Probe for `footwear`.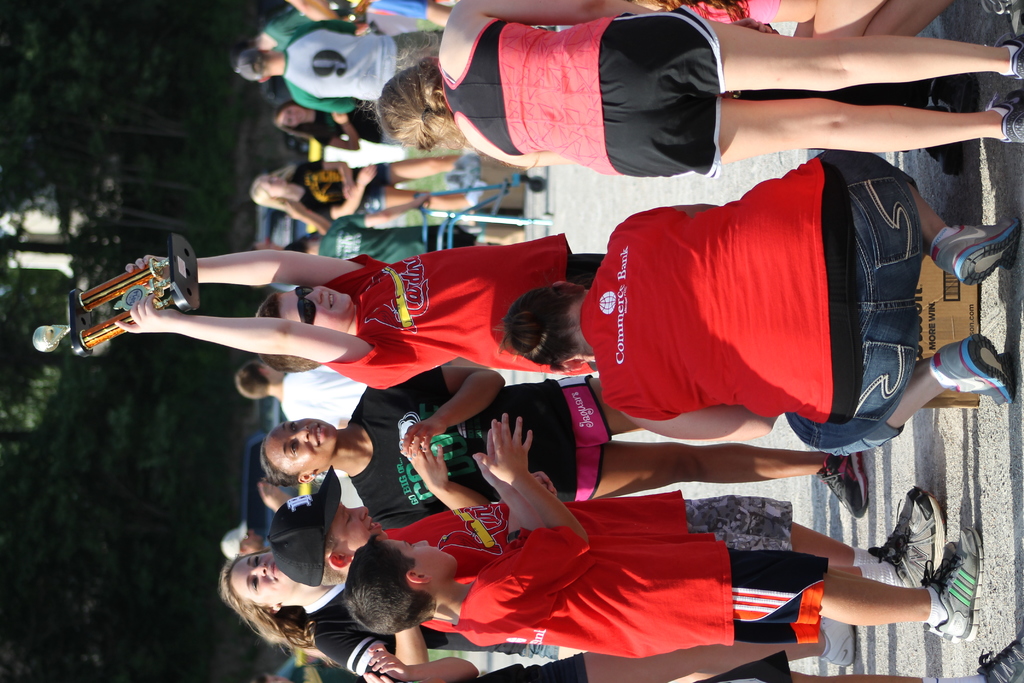
Probe result: region(821, 452, 875, 519).
